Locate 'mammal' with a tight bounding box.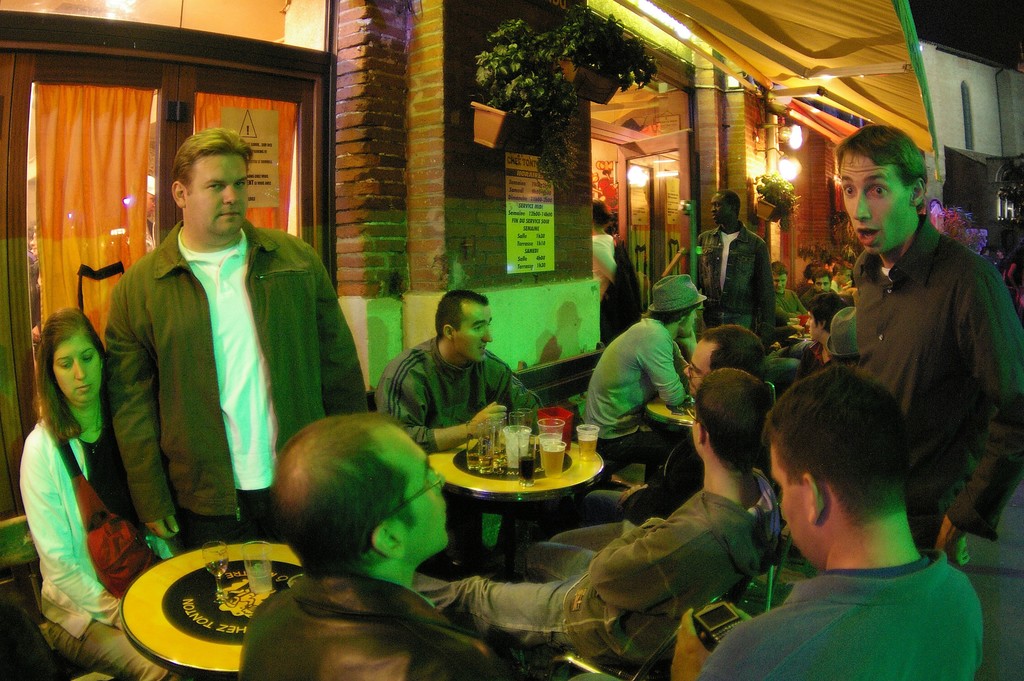
select_region(410, 365, 783, 674).
